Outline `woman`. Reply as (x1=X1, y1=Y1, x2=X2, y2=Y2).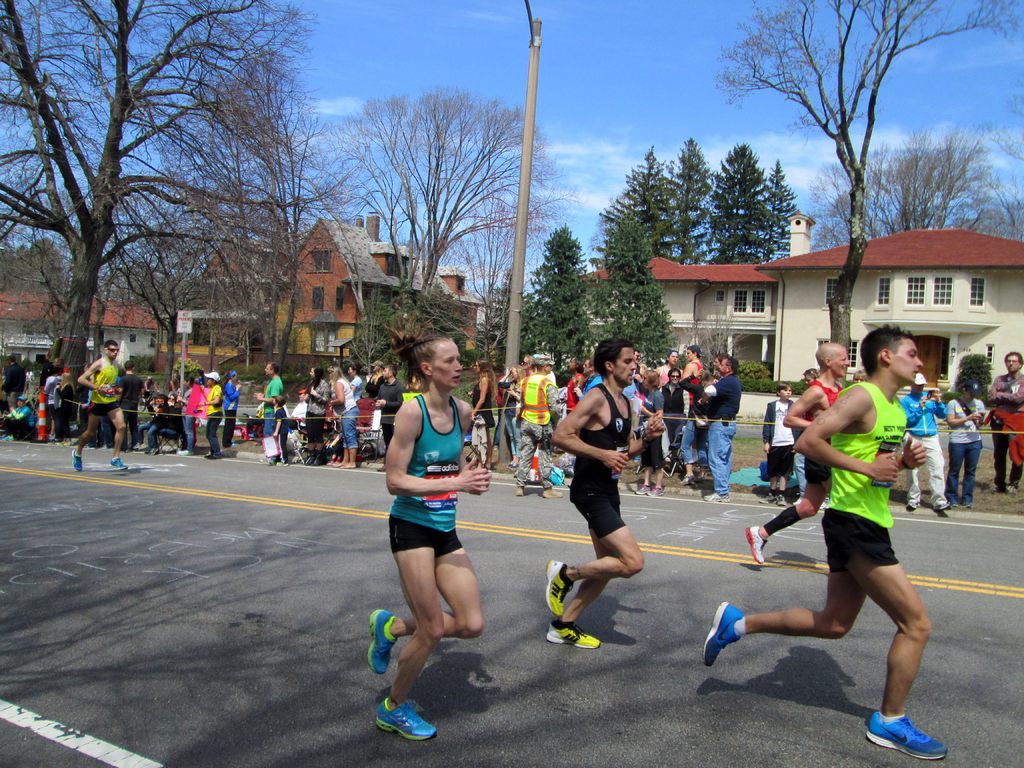
(x1=302, y1=364, x2=328, y2=456).
